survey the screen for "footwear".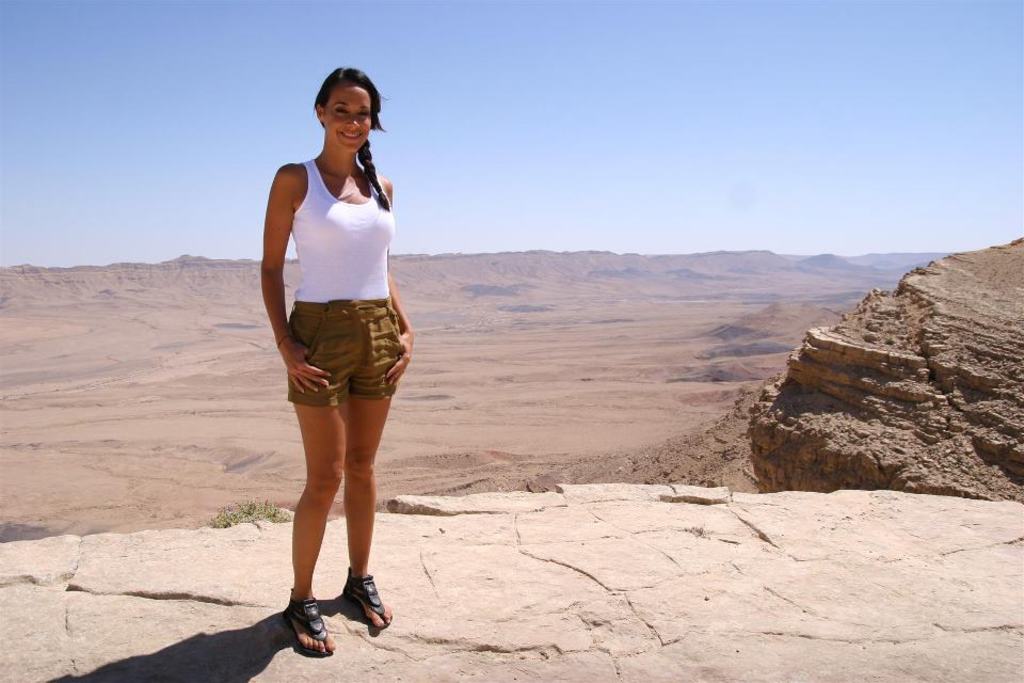
Survey found: bbox=[342, 563, 393, 628].
